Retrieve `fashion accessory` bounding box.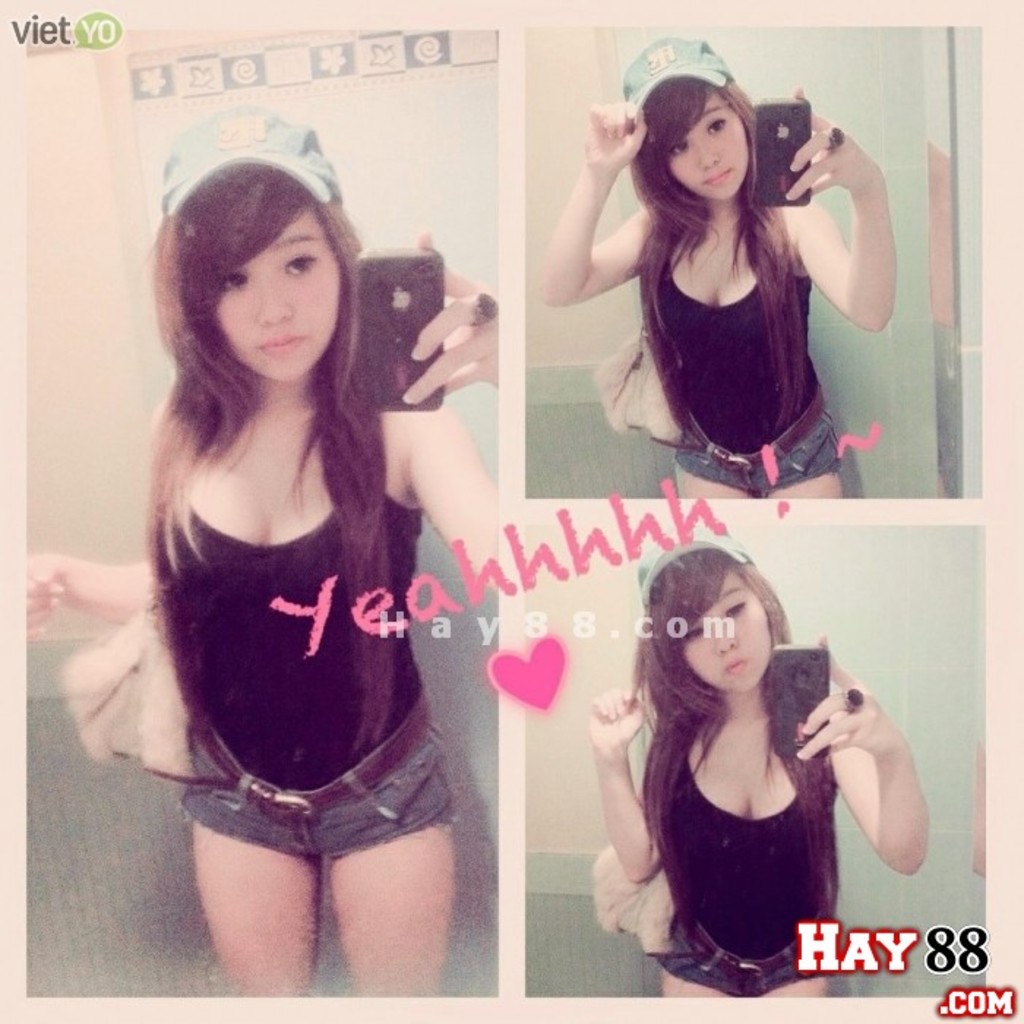
Bounding box: bbox=[689, 396, 827, 475].
